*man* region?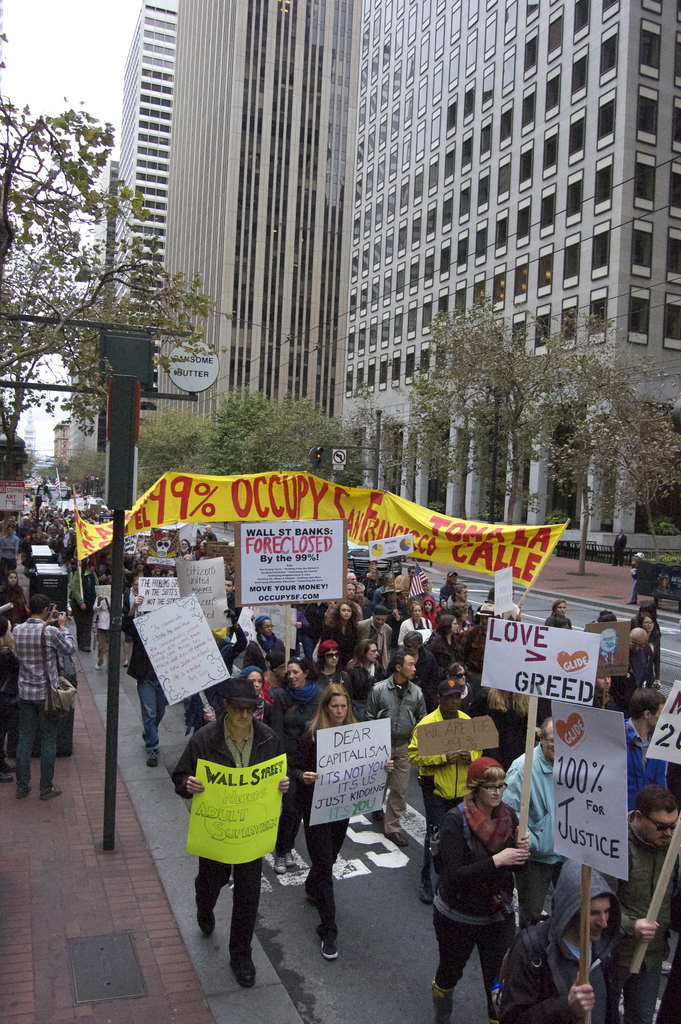
(172,673,289,986)
